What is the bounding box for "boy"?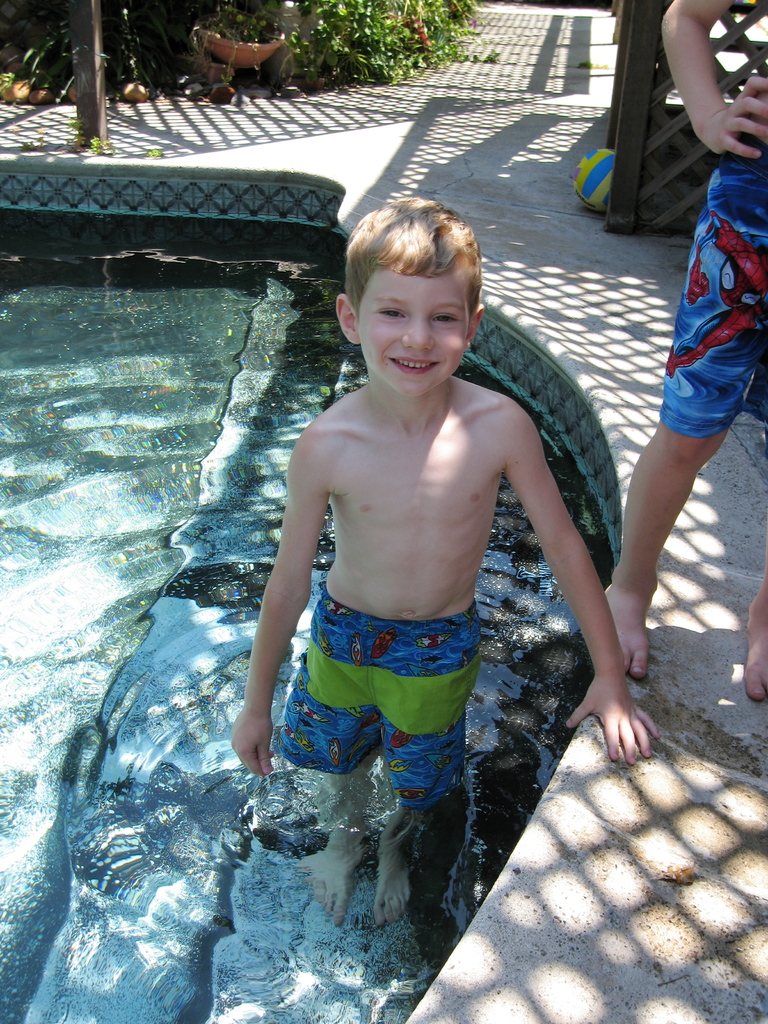
[211, 177, 644, 915].
